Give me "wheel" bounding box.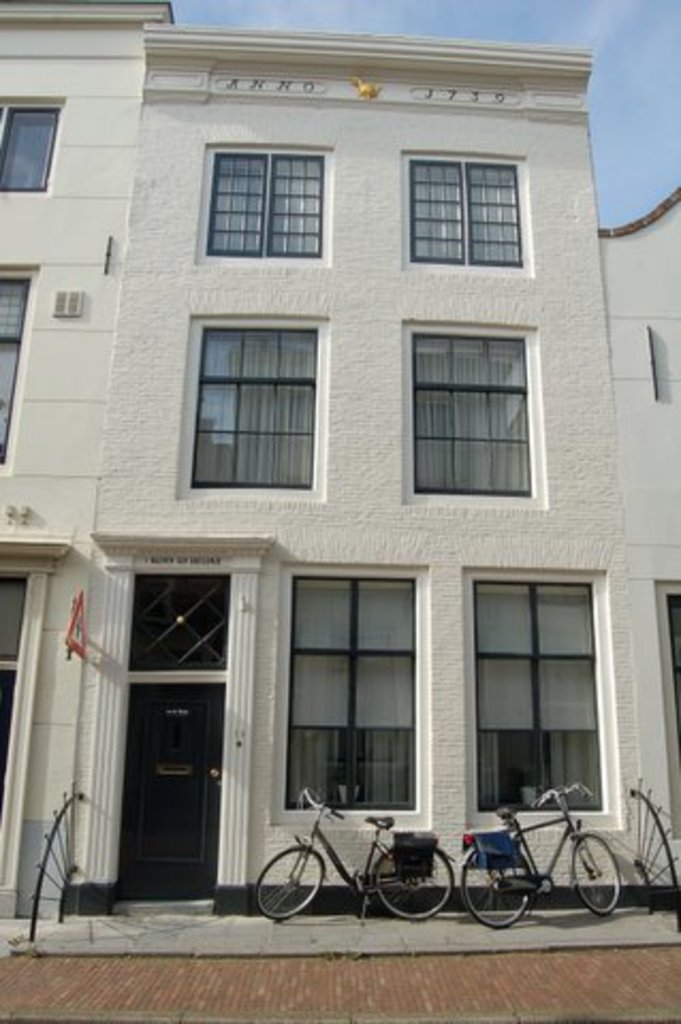
bbox(369, 845, 453, 922).
